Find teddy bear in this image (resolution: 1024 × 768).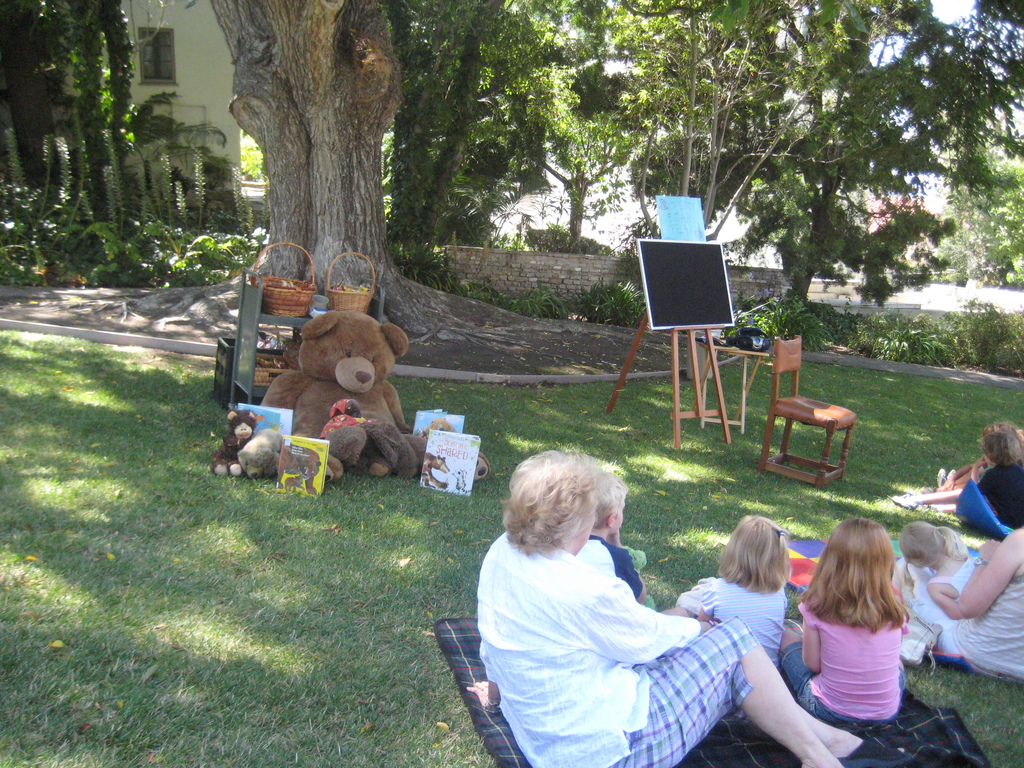
left=212, top=408, right=263, bottom=482.
